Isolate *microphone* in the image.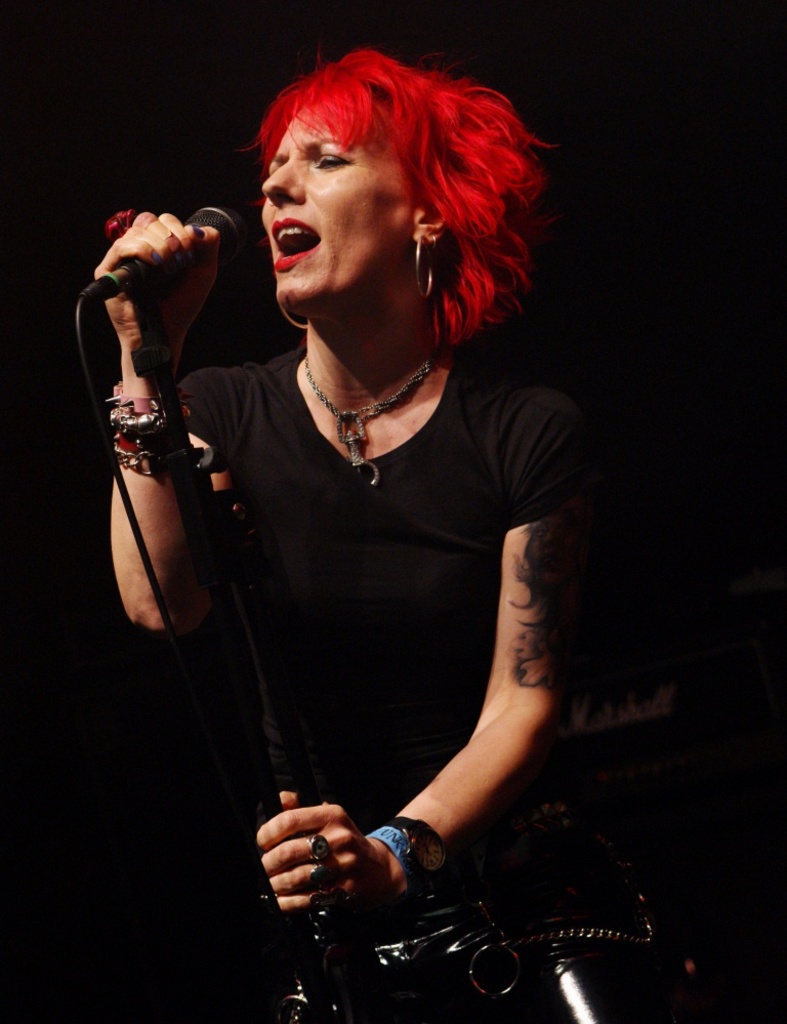
Isolated region: [78,202,245,311].
